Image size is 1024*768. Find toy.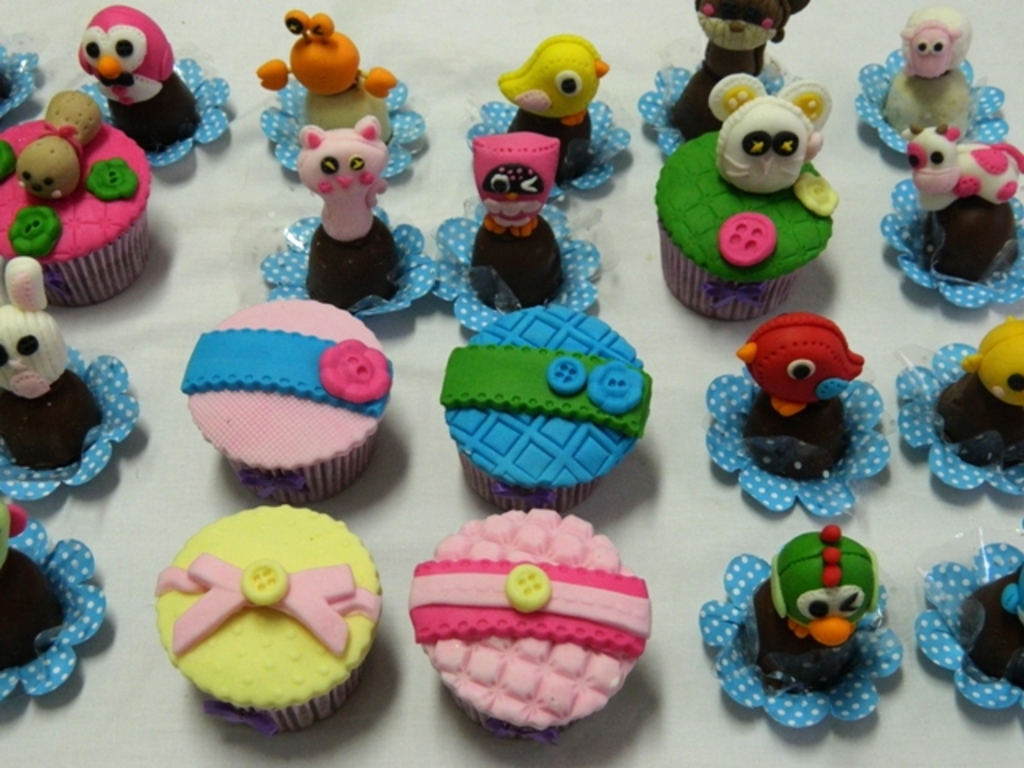
402 506 658 739.
